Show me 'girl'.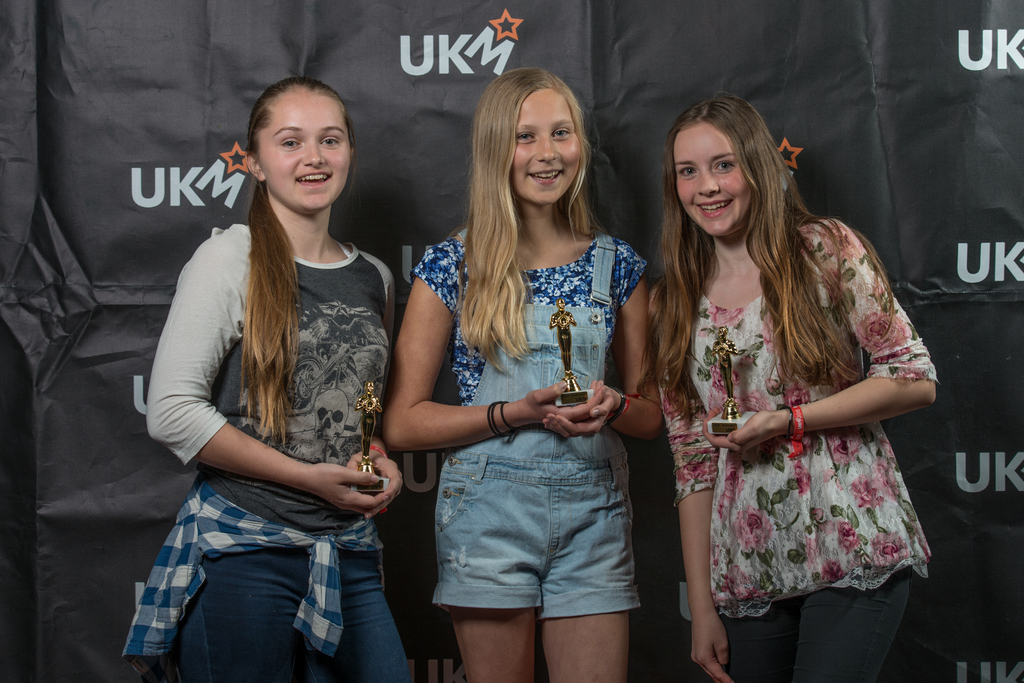
'girl' is here: pyautogui.locateOnScreen(130, 71, 405, 682).
